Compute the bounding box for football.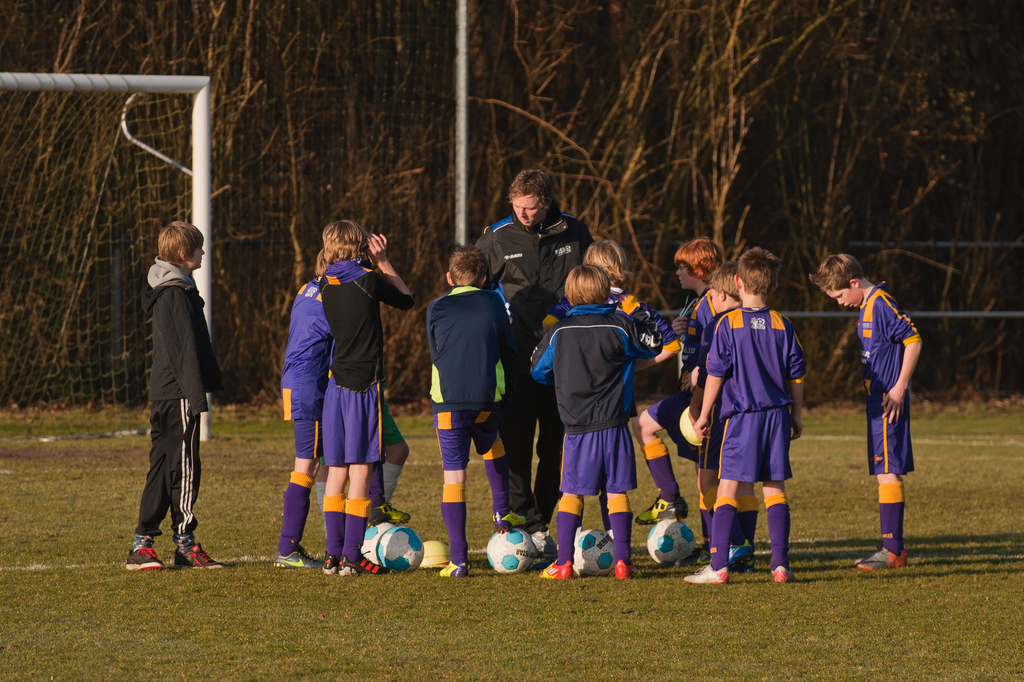
box=[487, 530, 536, 578].
